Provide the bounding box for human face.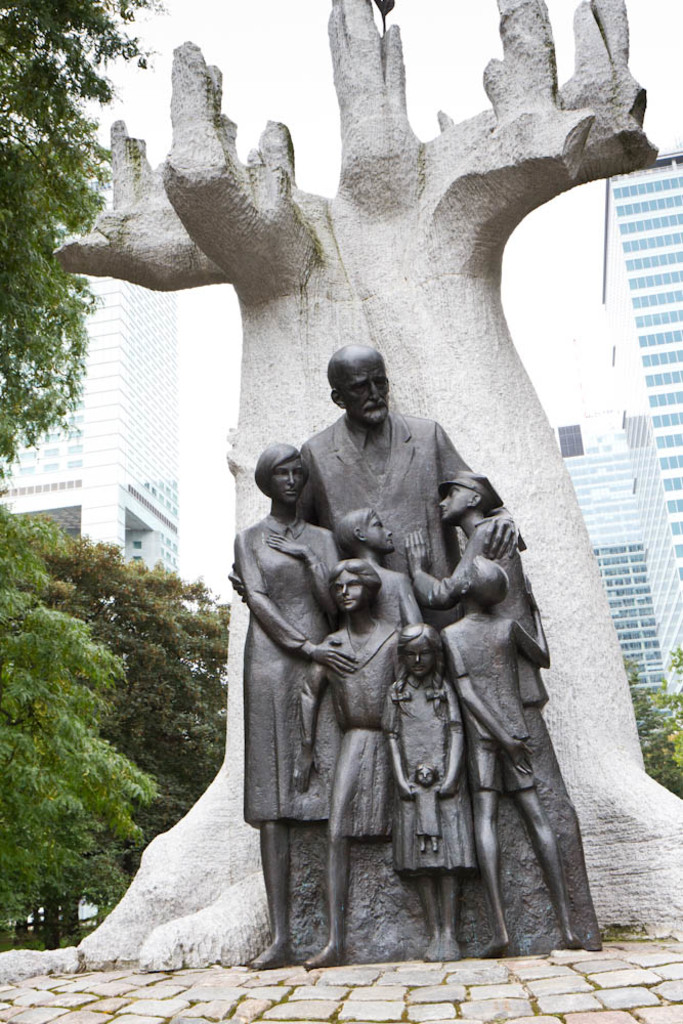
Rect(364, 514, 392, 548).
